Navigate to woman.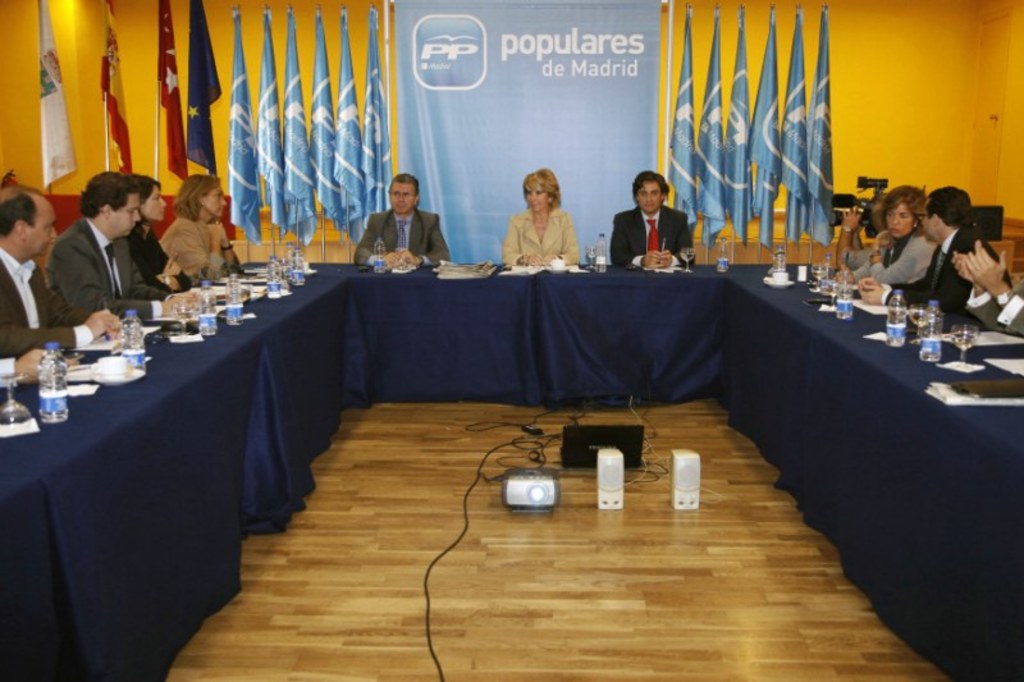
Navigation target: locate(127, 174, 195, 303).
